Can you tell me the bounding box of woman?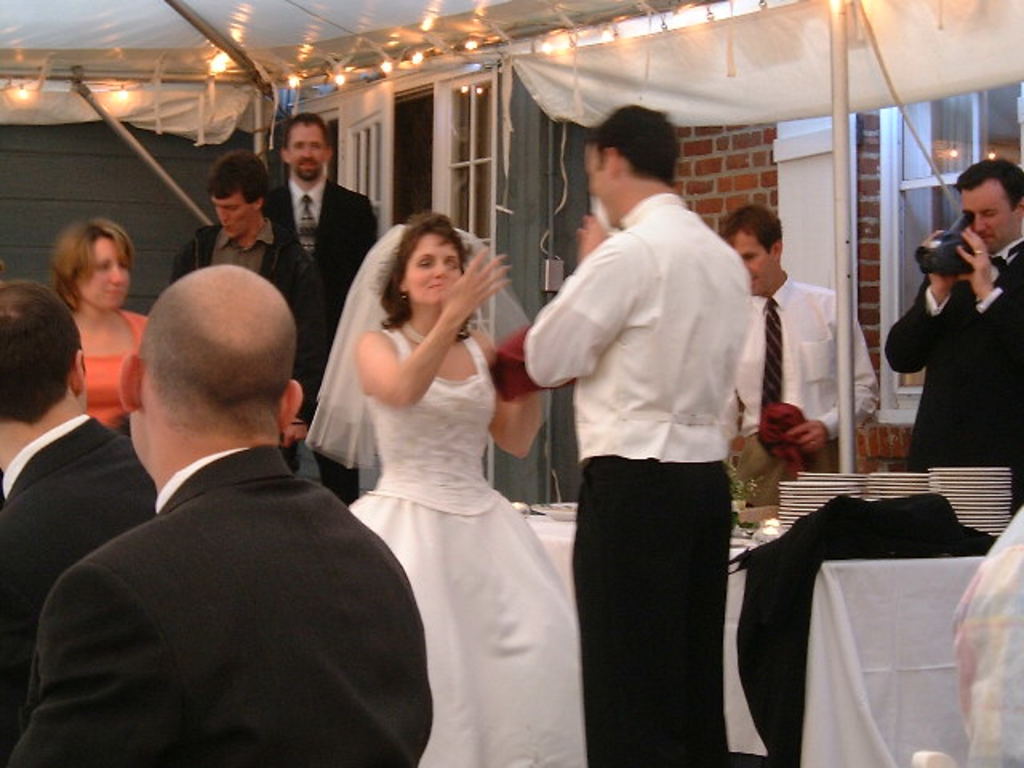
(304,206,605,766).
